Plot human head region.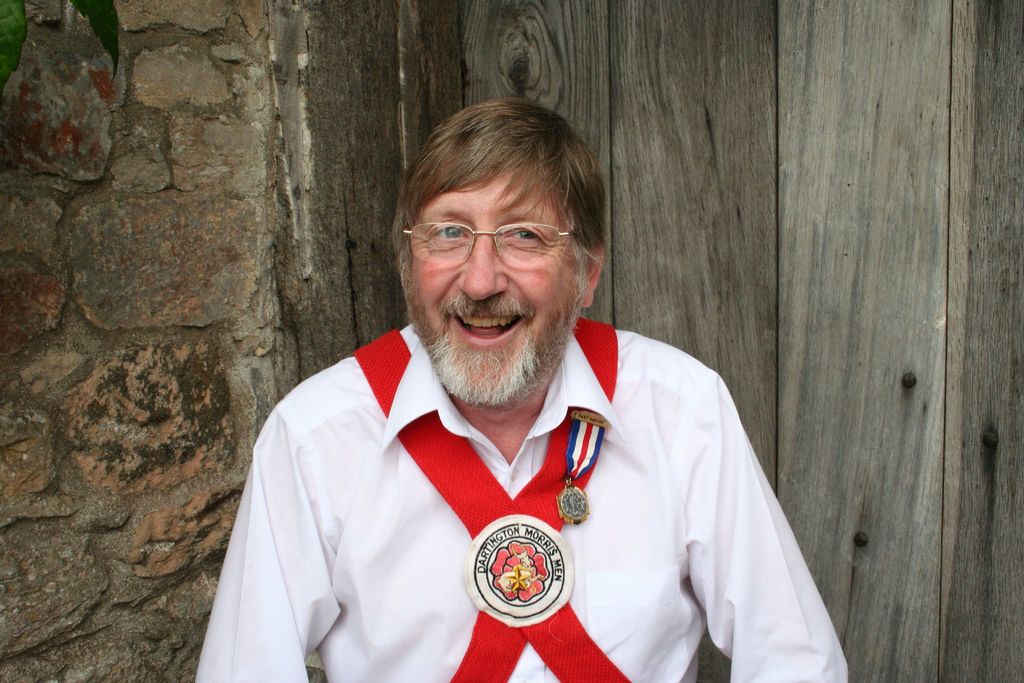
Plotted at [left=388, top=97, right=609, bottom=410].
